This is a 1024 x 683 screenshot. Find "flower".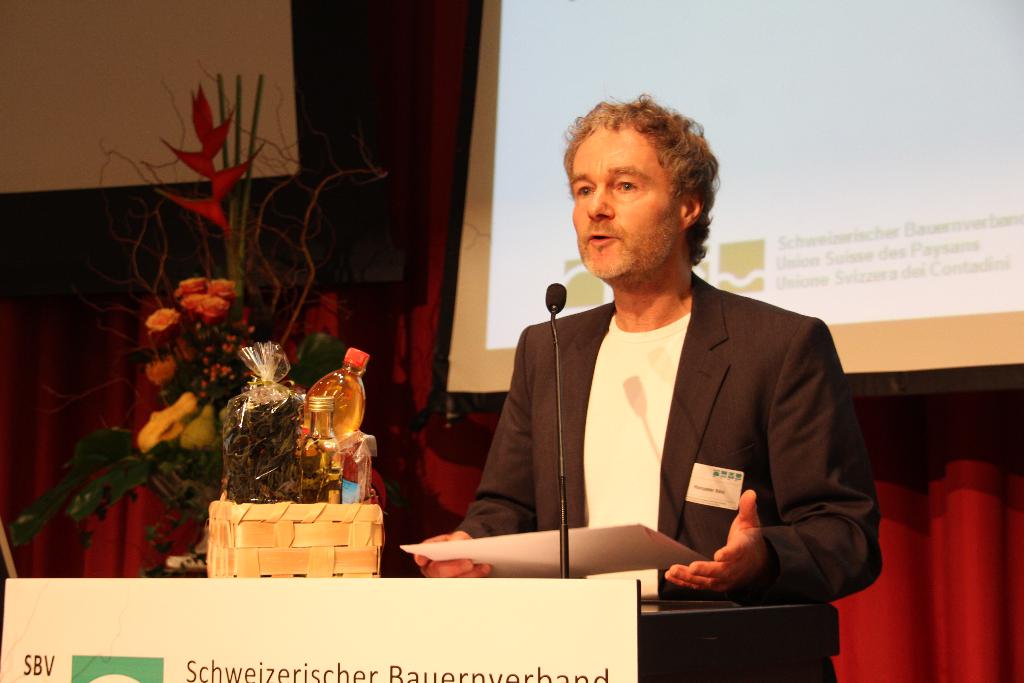
Bounding box: box=[141, 308, 180, 346].
